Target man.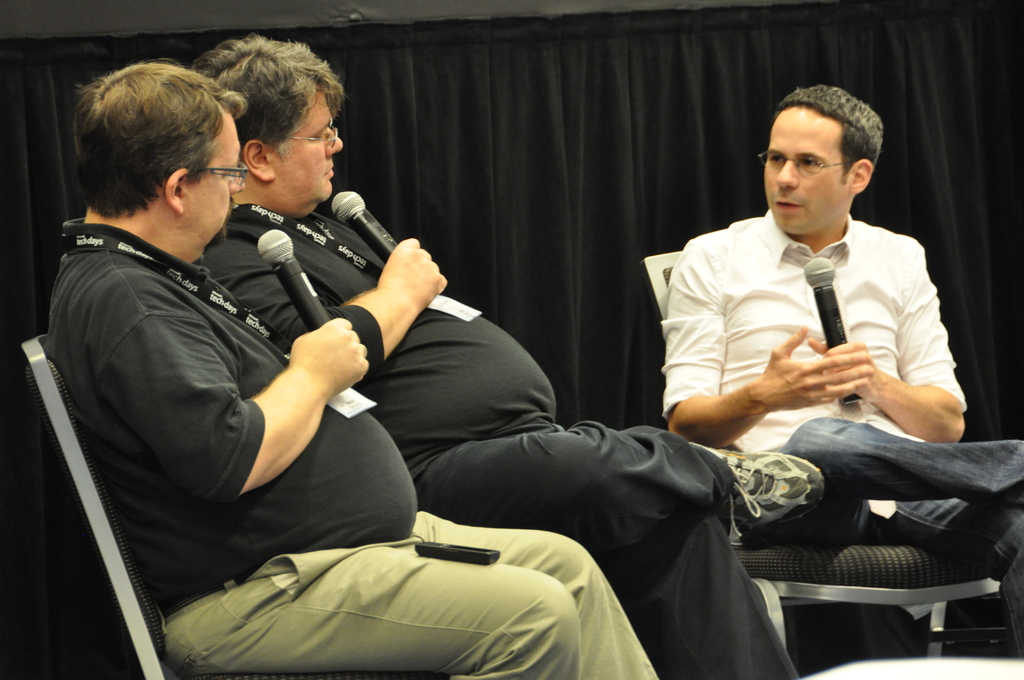
Target region: rect(43, 44, 659, 679).
